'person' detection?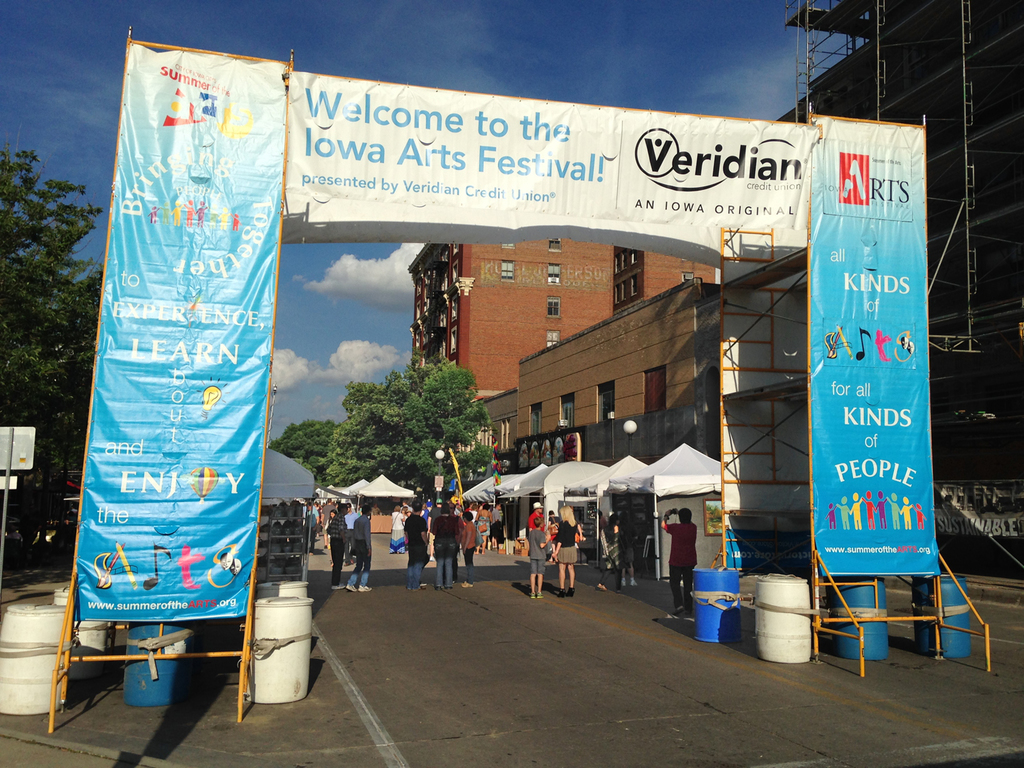
Rect(661, 506, 696, 617)
